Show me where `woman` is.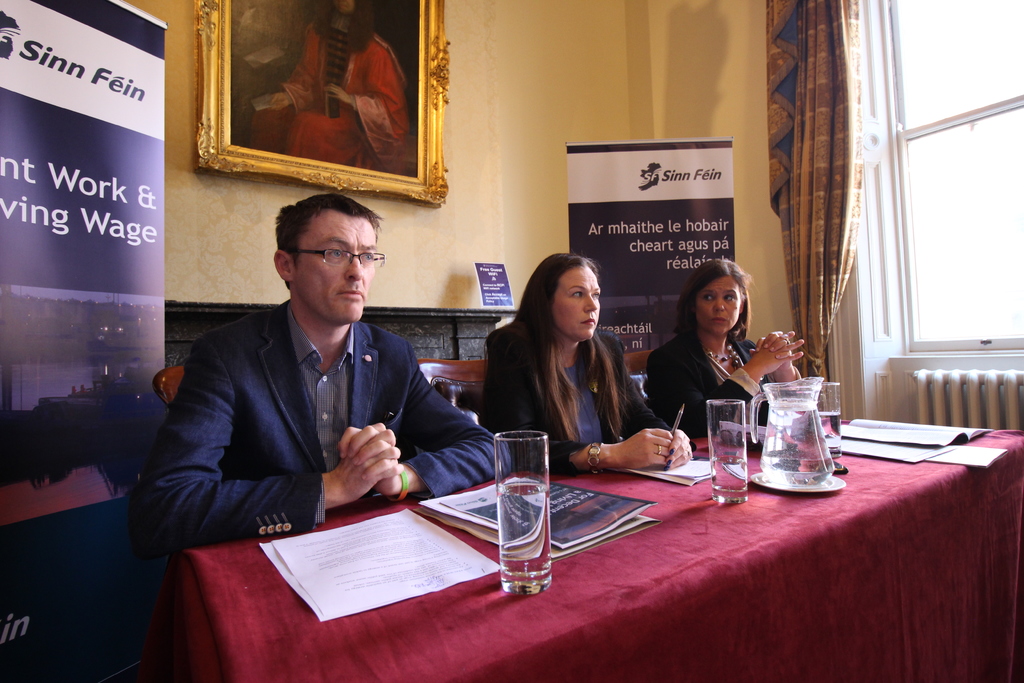
`woman` is at box(647, 261, 815, 416).
